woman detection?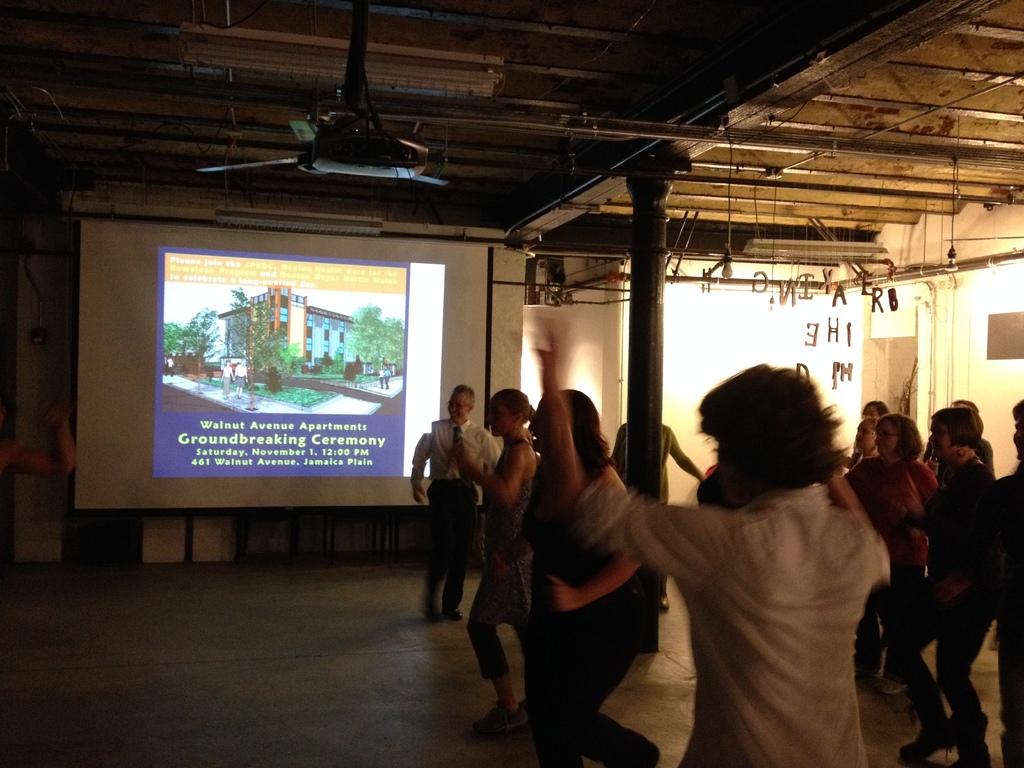
<box>828,413,931,696</box>
